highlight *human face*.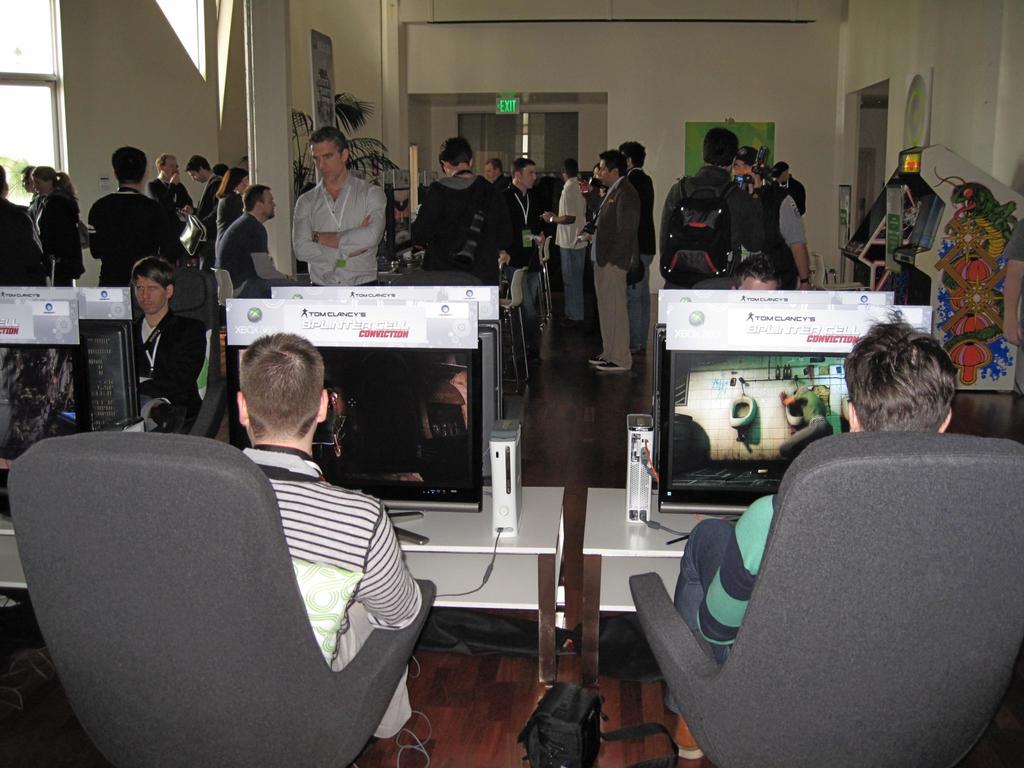
Highlighted region: (left=163, top=159, right=175, bottom=183).
